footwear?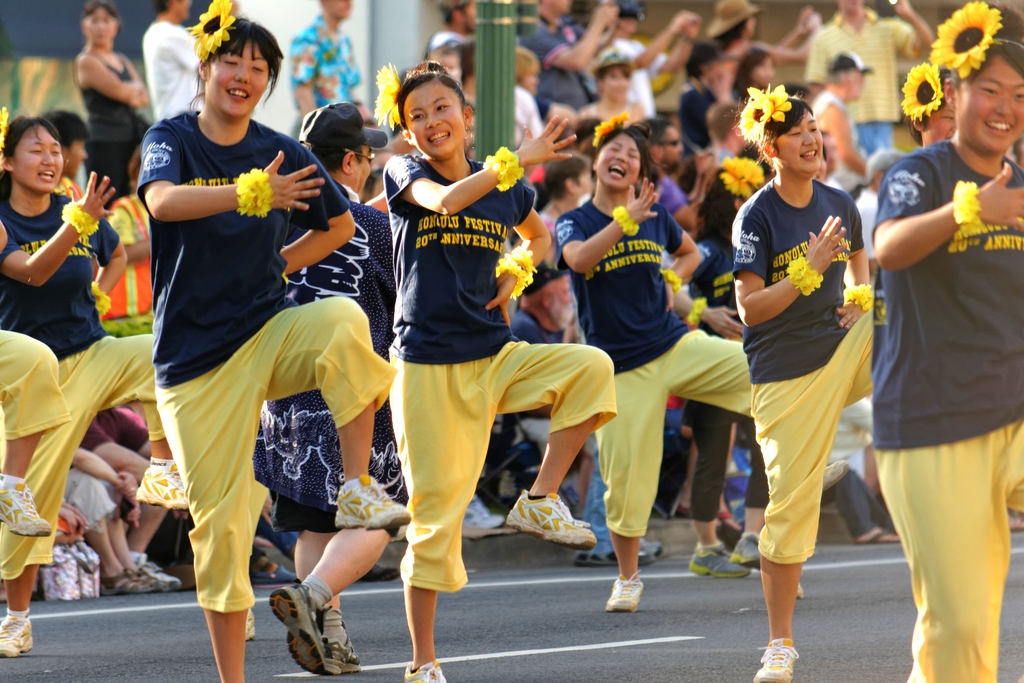
bbox(360, 562, 402, 583)
